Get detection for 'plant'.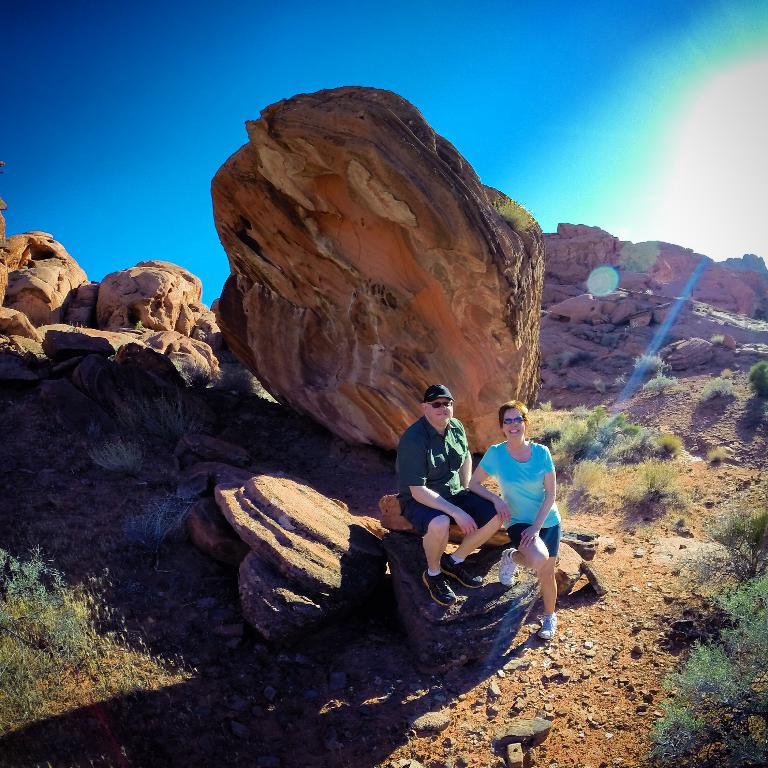
Detection: {"x1": 534, "y1": 397, "x2": 560, "y2": 414}.
